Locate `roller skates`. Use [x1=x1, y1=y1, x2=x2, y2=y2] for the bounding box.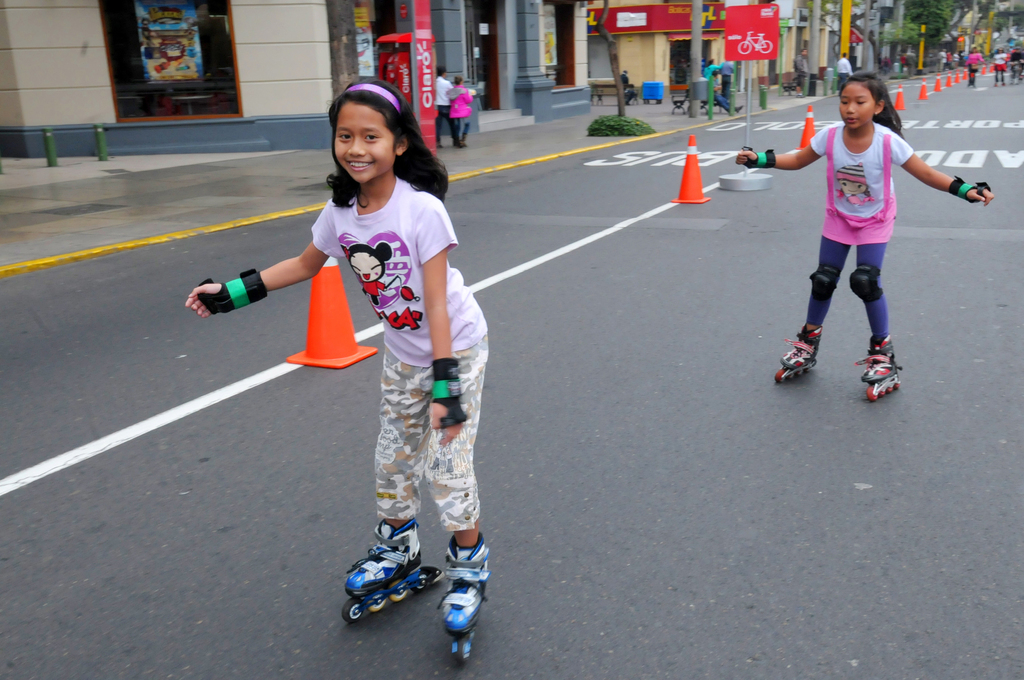
[x1=774, y1=323, x2=820, y2=382].
